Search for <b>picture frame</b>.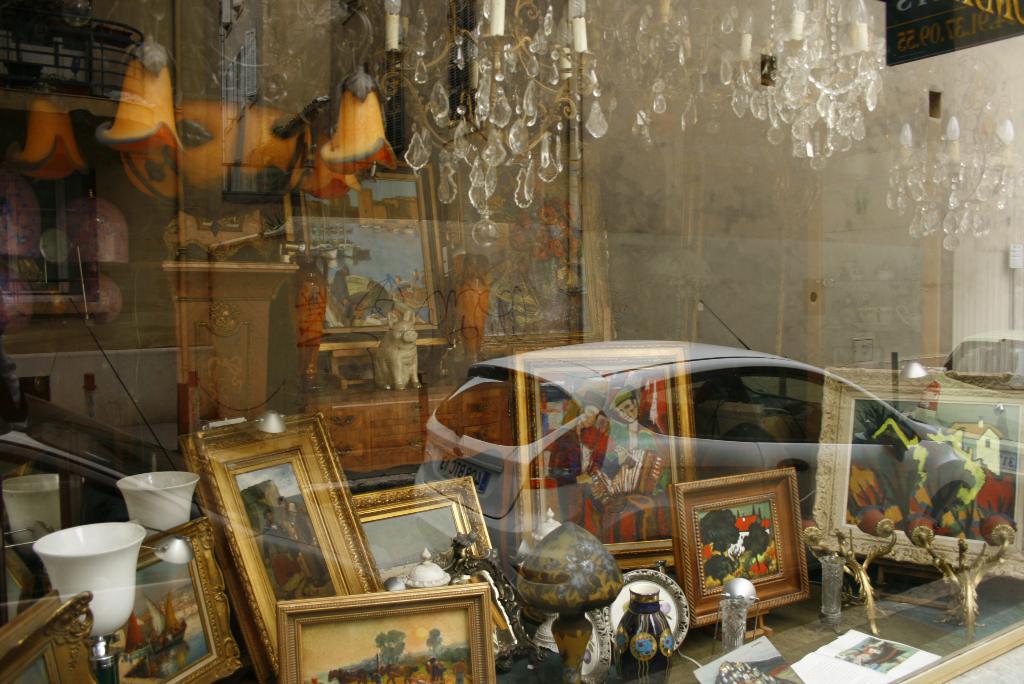
Found at <box>803,363,1023,571</box>.
